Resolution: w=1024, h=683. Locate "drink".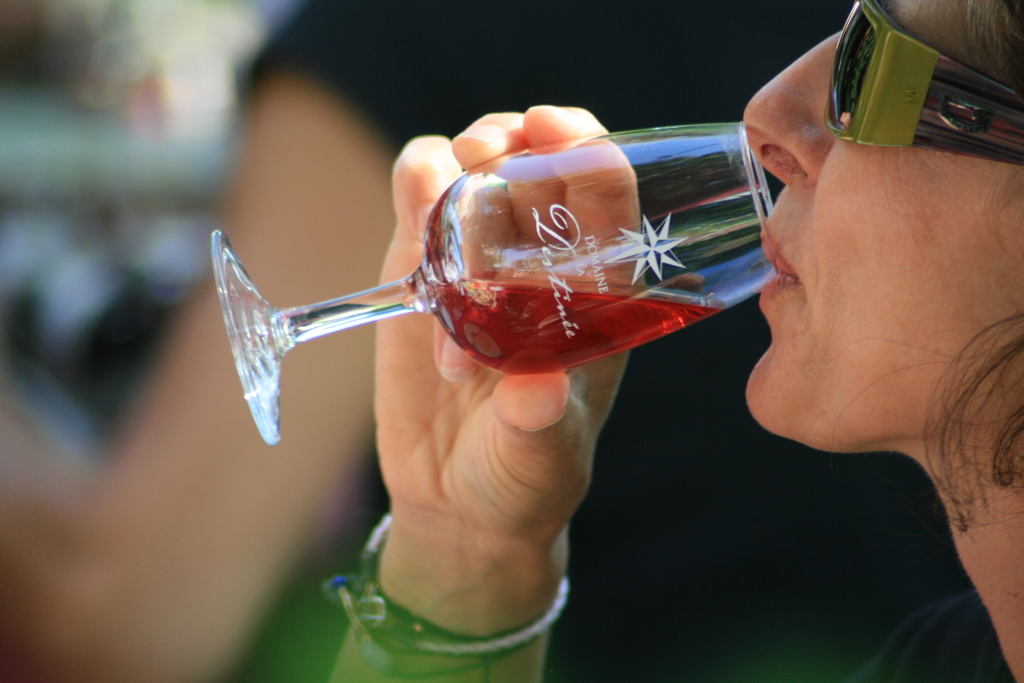
425 276 724 375.
